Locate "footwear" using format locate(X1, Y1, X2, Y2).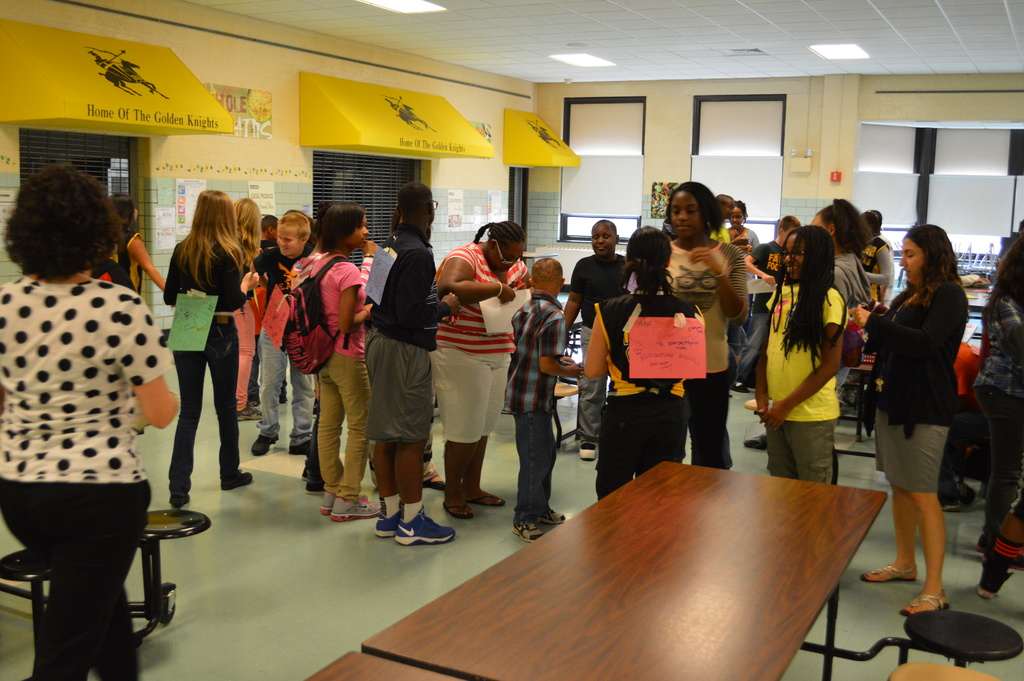
locate(899, 603, 948, 617).
